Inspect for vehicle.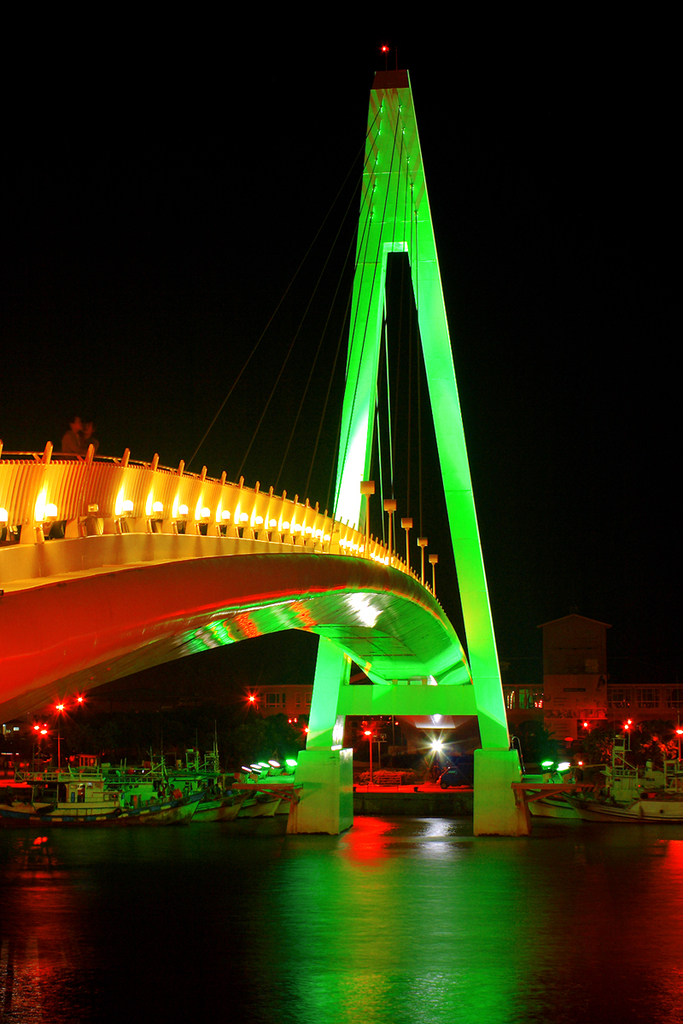
Inspection: <bbox>352, 724, 476, 817</bbox>.
